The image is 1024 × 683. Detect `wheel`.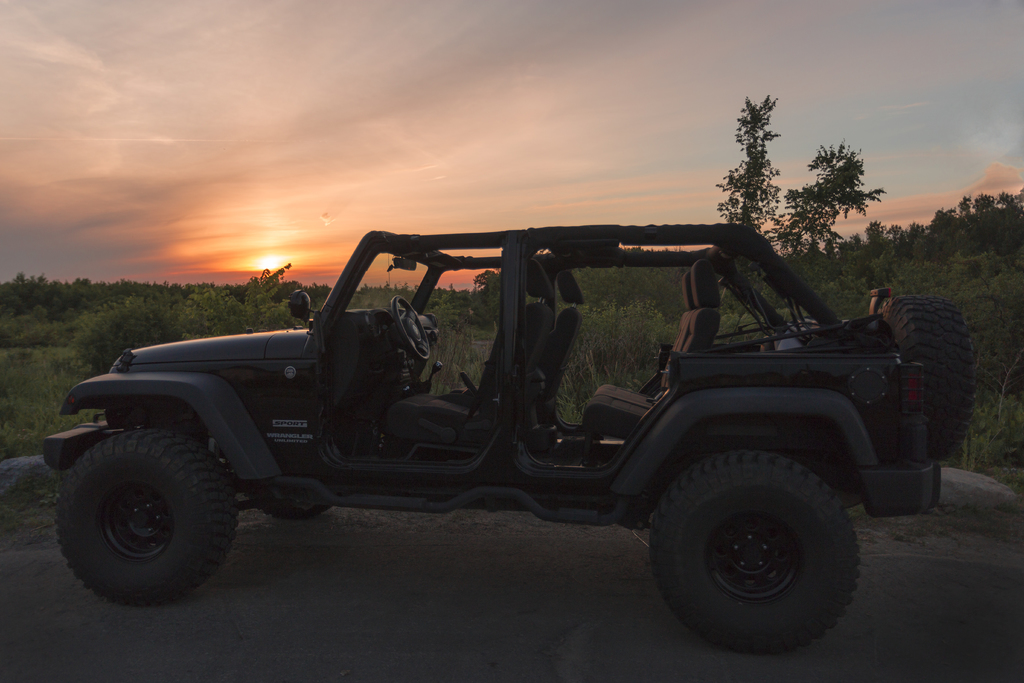
Detection: crop(392, 296, 426, 358).
